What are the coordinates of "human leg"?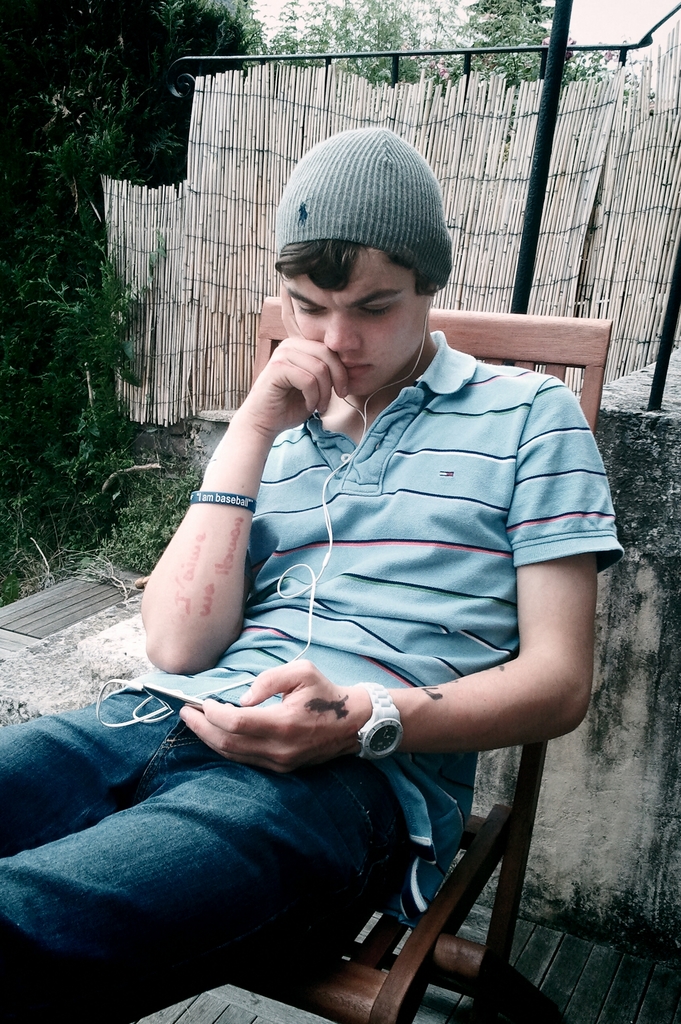
box(0, 665, 238, 861).
